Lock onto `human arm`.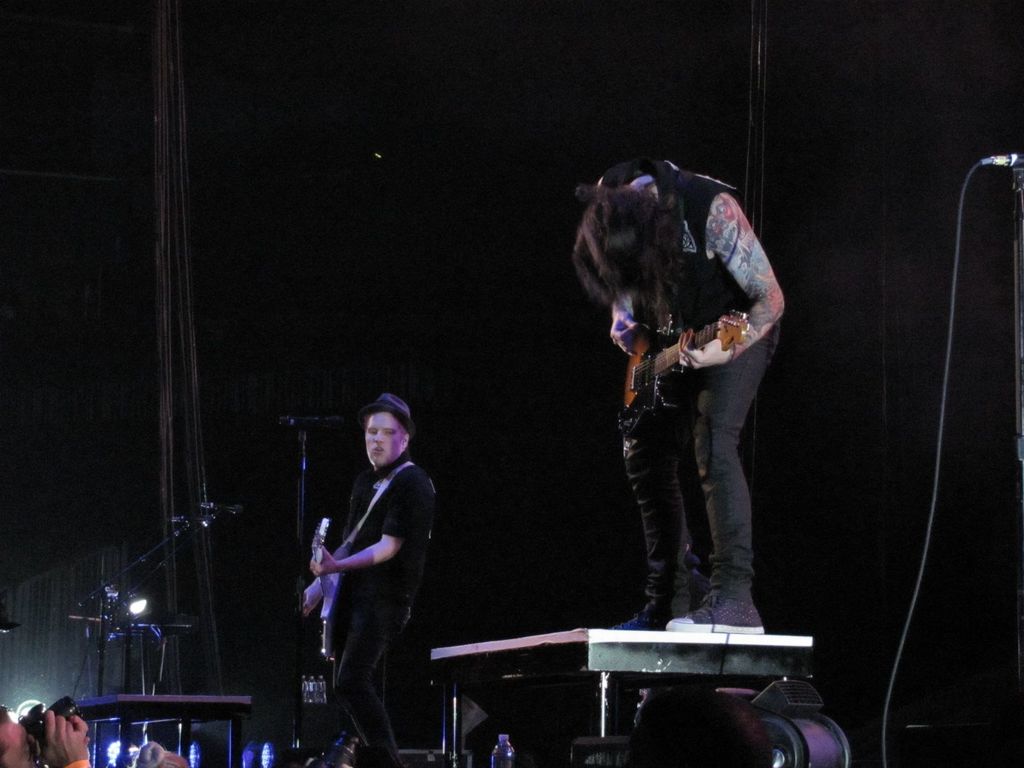
Locked: left=311, top=454, right=422, bottom=580.
